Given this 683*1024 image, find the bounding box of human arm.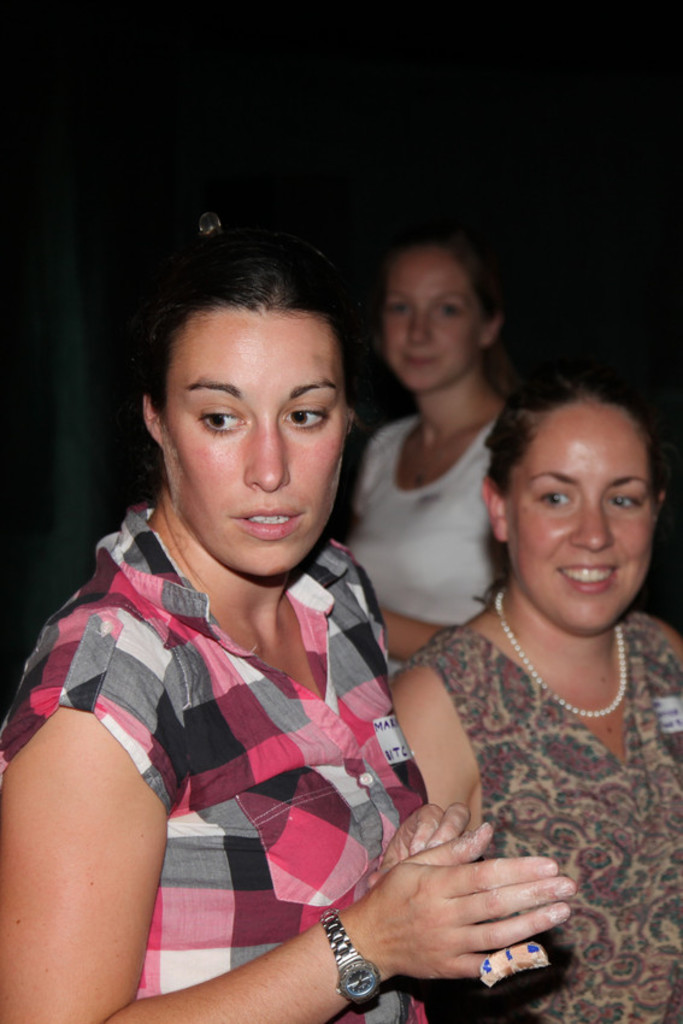
[x1=0, y1=705, x2=575, y2=1023].
